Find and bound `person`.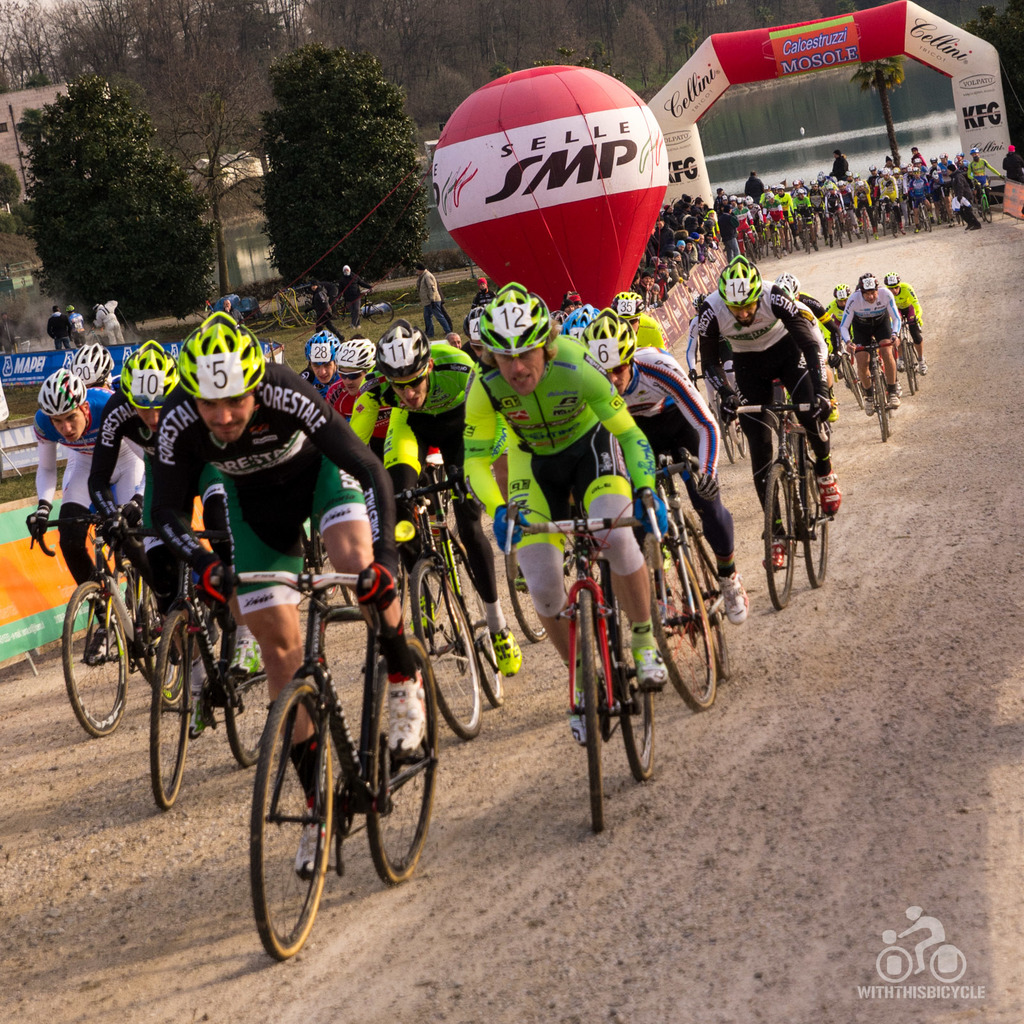
Bound: BBox(641, 274, 684, 288).
